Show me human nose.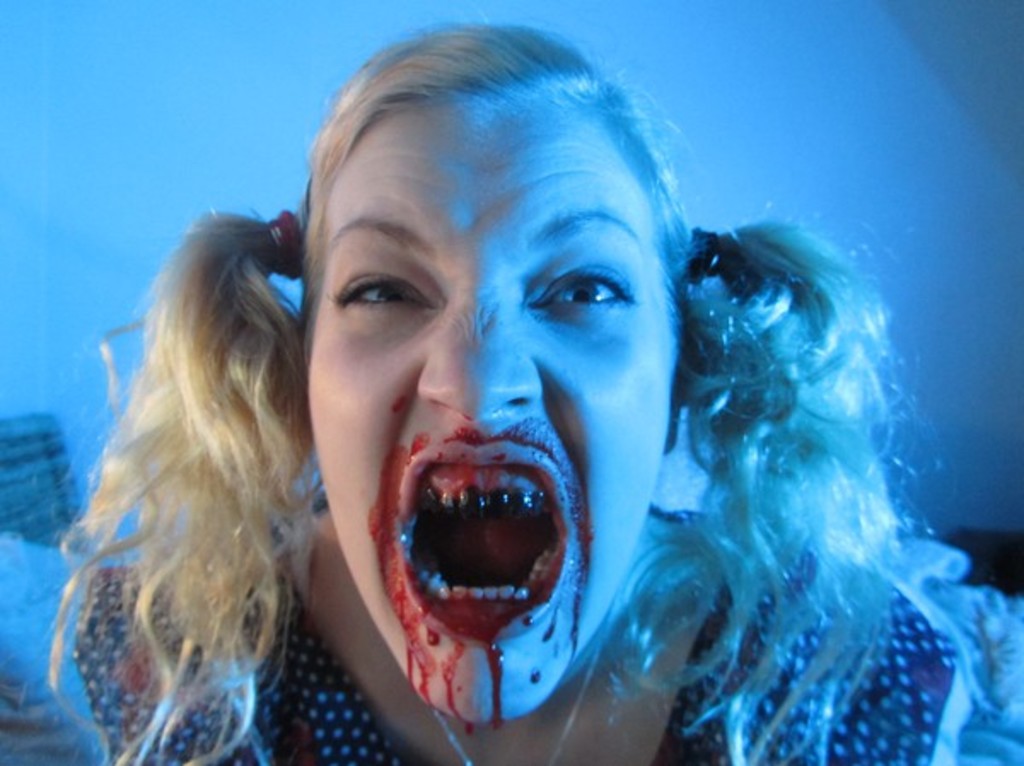
human nose is here: [416,288,544,420].
